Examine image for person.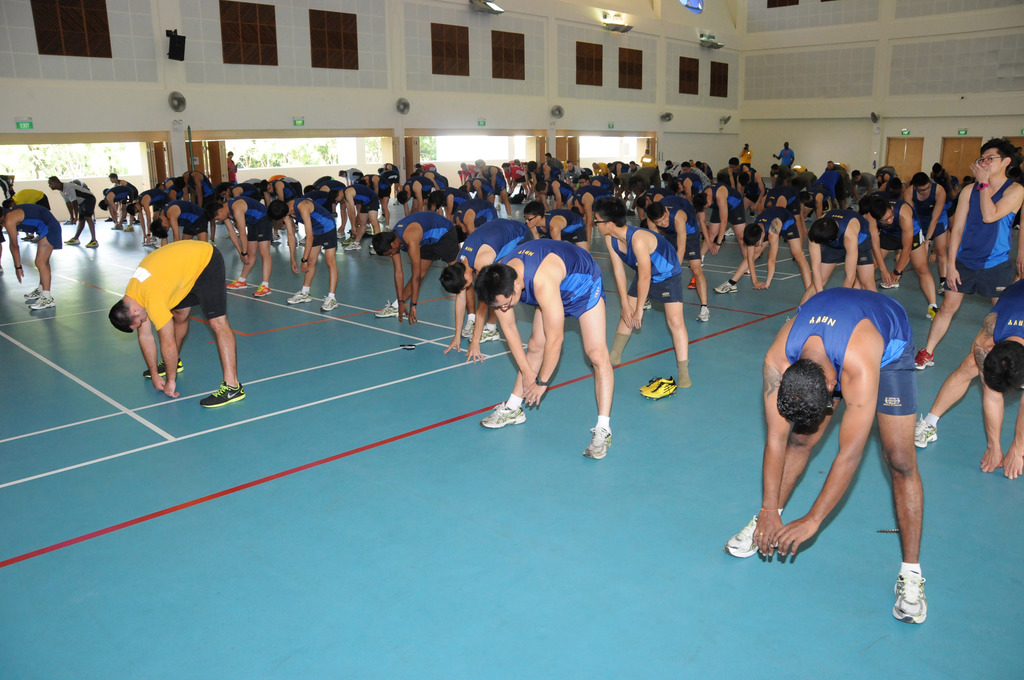
Examination result: region(204, 184, 274, 298).
